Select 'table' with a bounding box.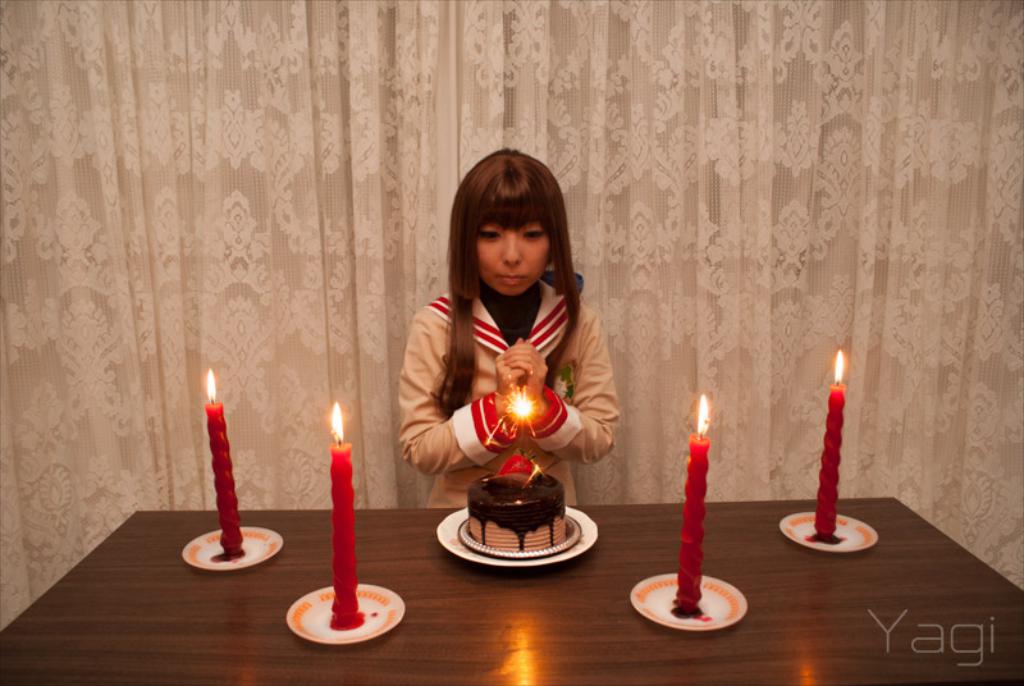
rect(0, 493, 1023, 685).
